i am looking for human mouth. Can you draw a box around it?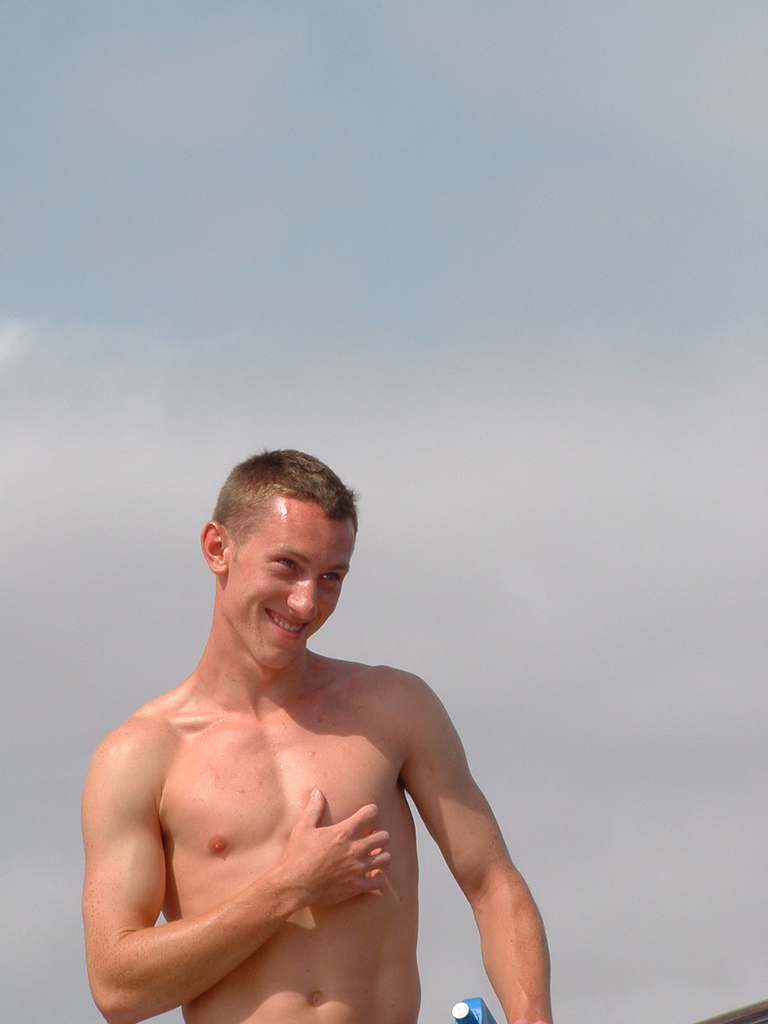
Sure, the bounding box is l=266, t=607, r=312, b=644.
